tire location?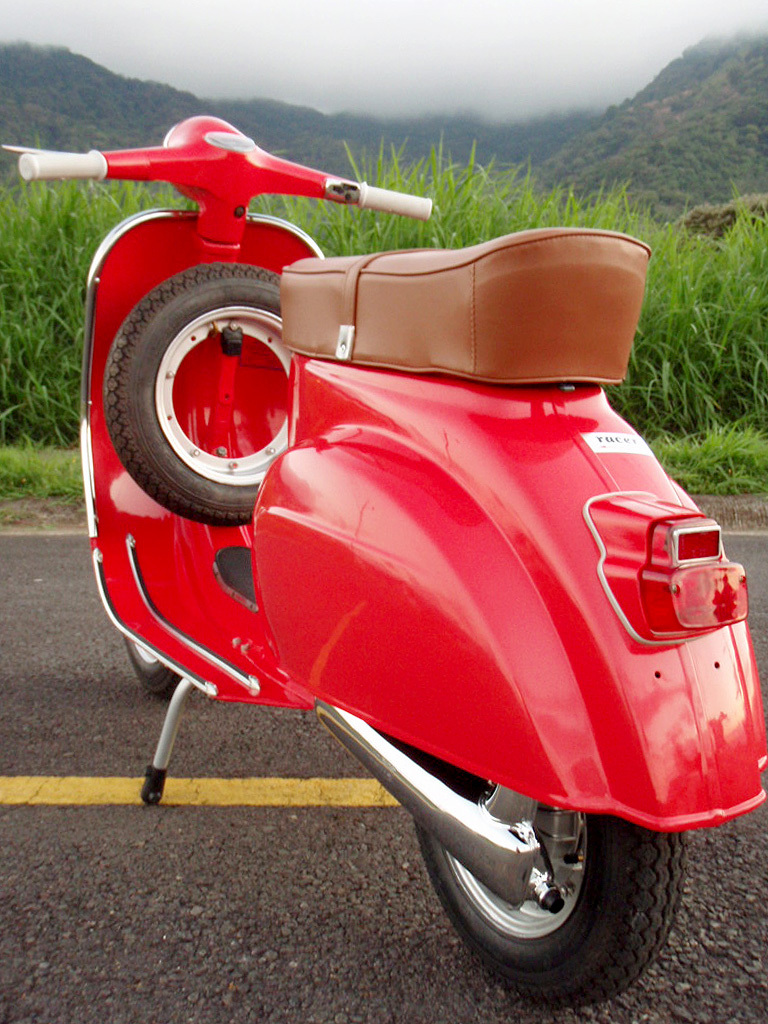
crop(103, 264, 280, 523)
